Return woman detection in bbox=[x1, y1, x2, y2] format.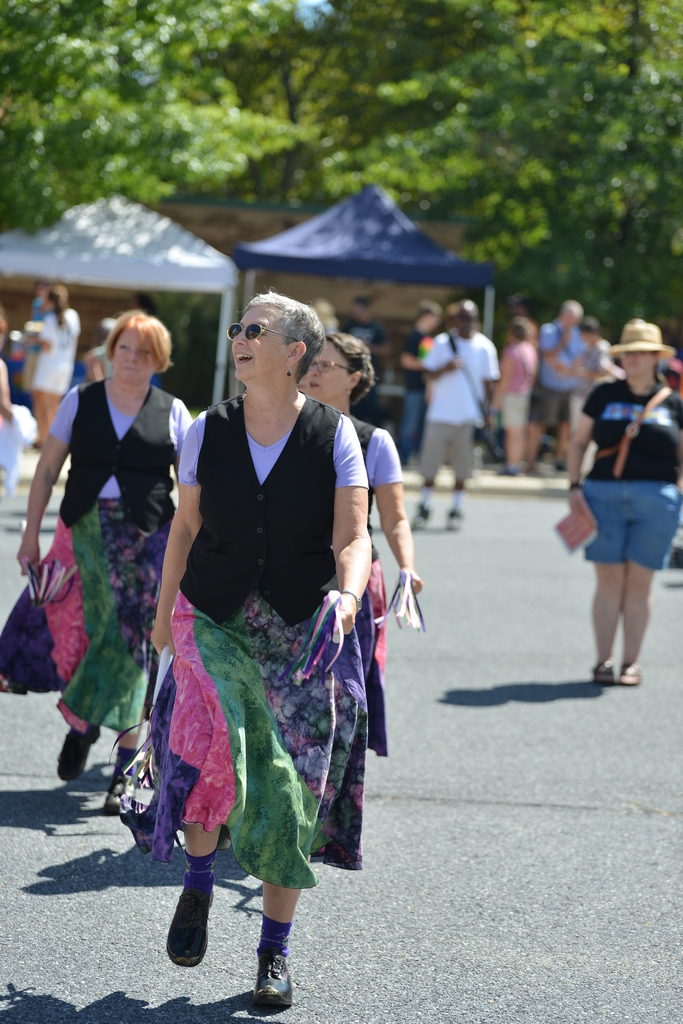
bbox=[304, 339, 421, 673].
